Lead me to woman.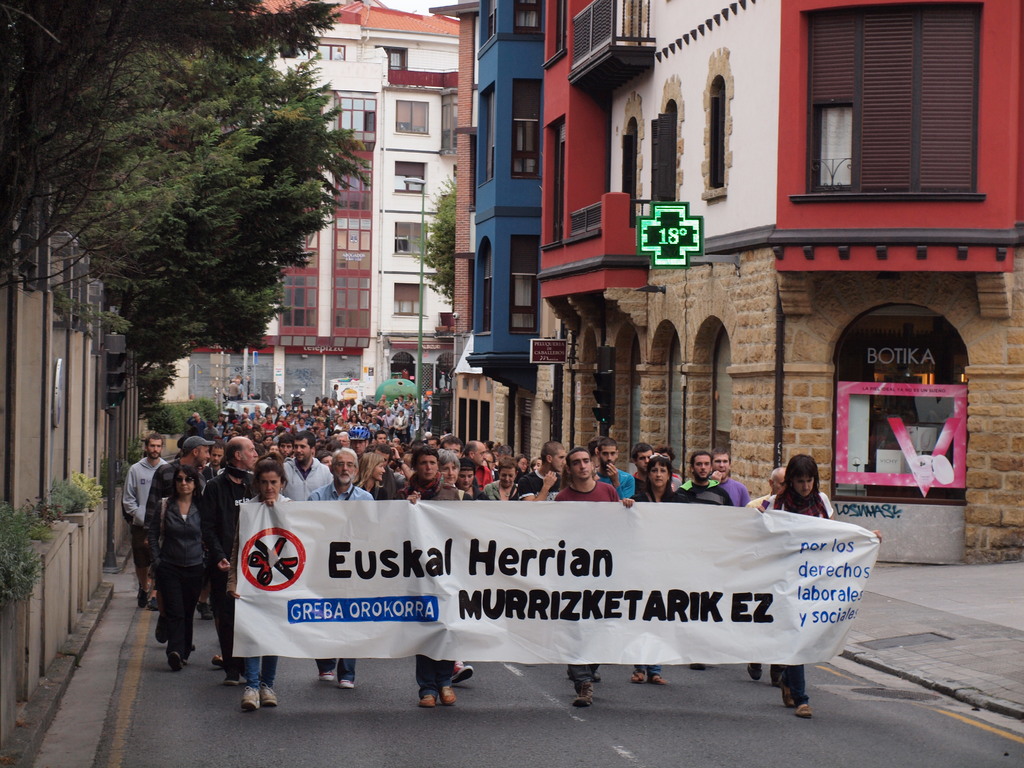
Lead to [156,461,216,674].
